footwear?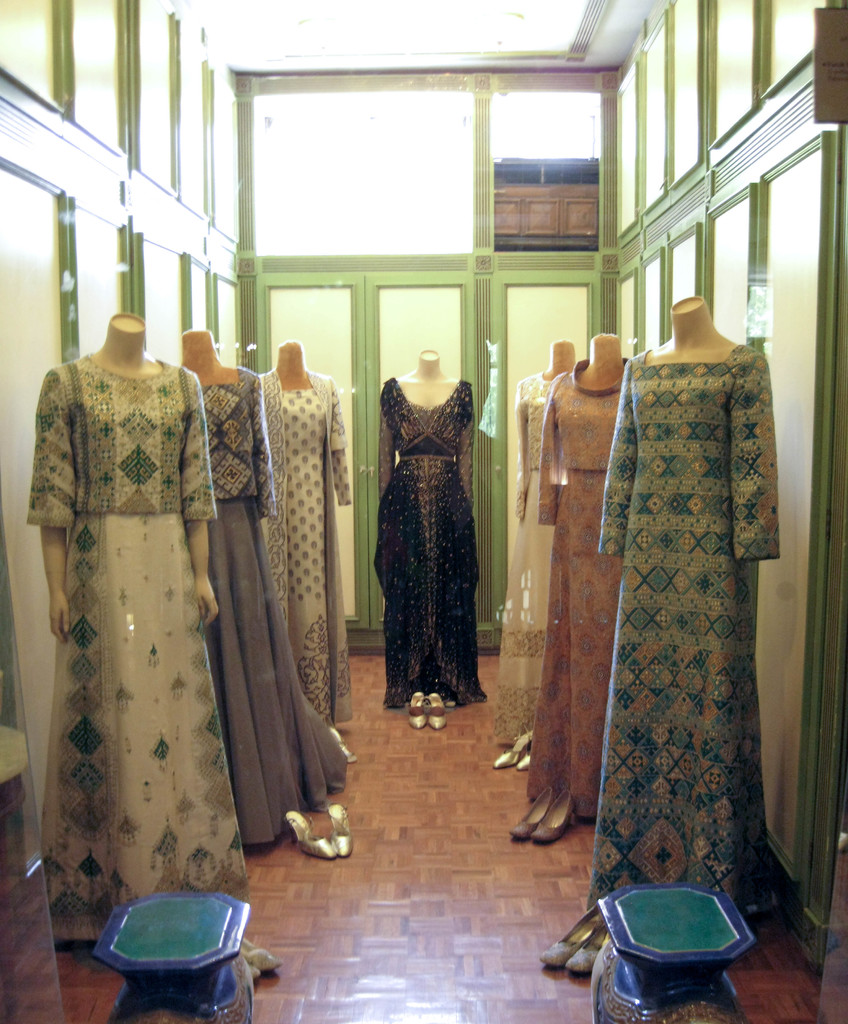
(x1=327, y1=801, x2=355, y2=859)
